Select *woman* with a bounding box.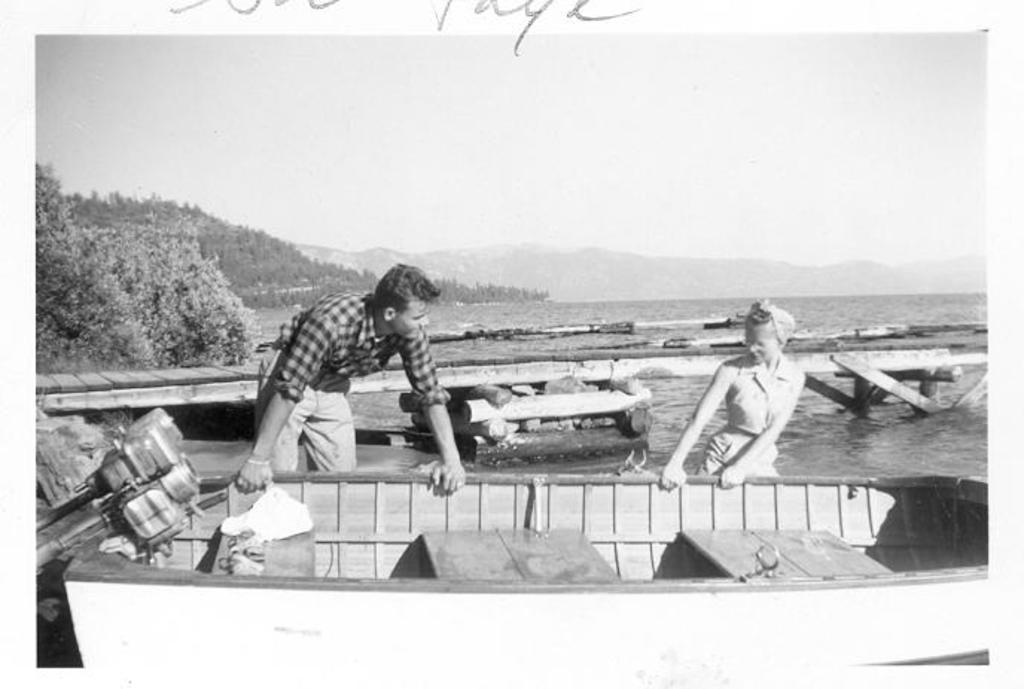
[649, 296, 799, 493].
